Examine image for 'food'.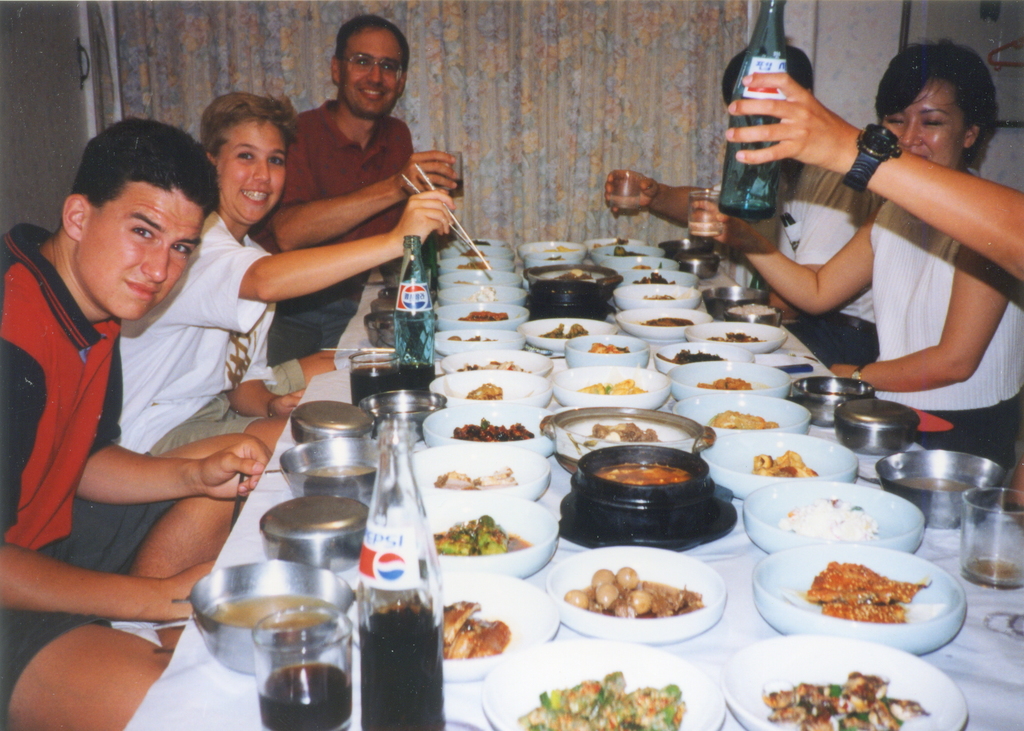
Examination result: 432,513,526,556.
